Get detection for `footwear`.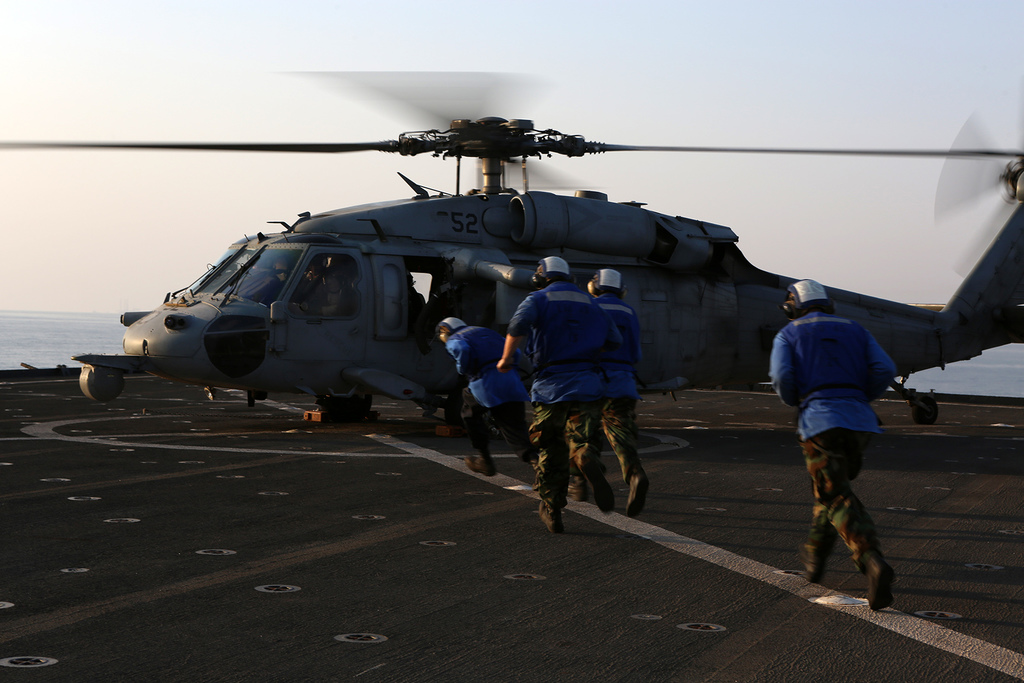
Detection: {"left": 564, "top": 477, "right": 589, "bottom": 502}.
